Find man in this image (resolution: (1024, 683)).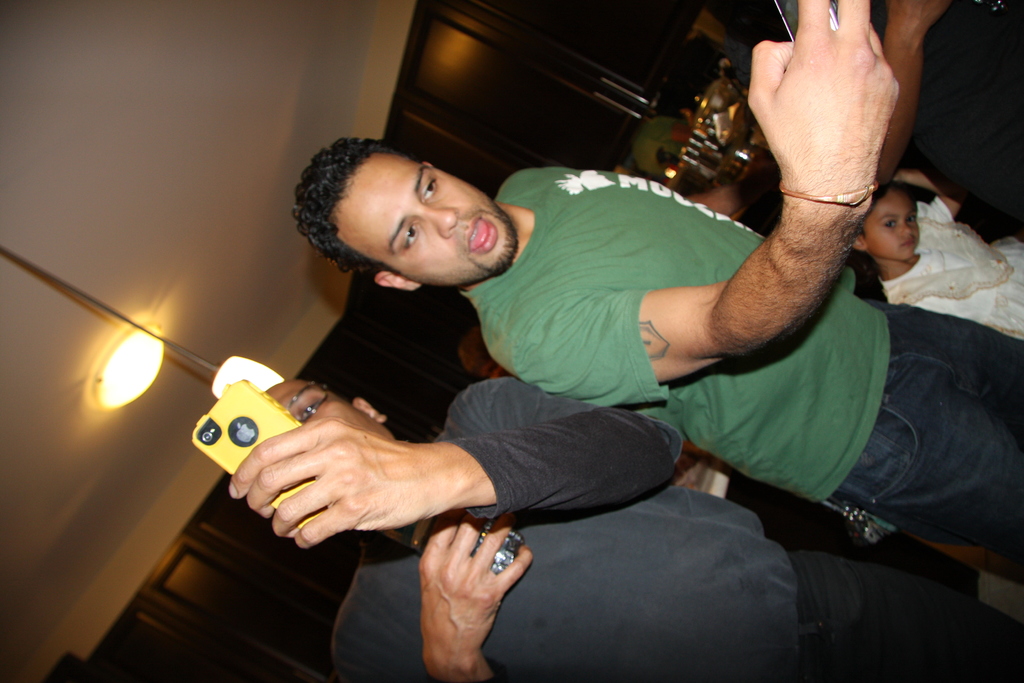
BBox(222, 375, 1023, 682).
